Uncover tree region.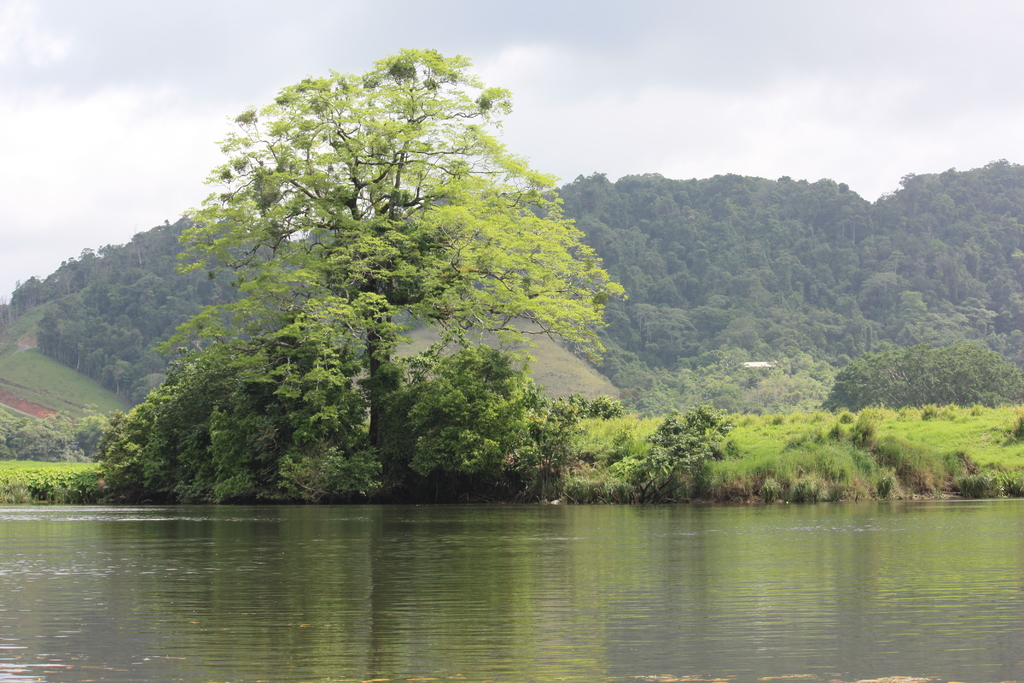
Uncovered: bbox=(160, 43, 639, 488).
